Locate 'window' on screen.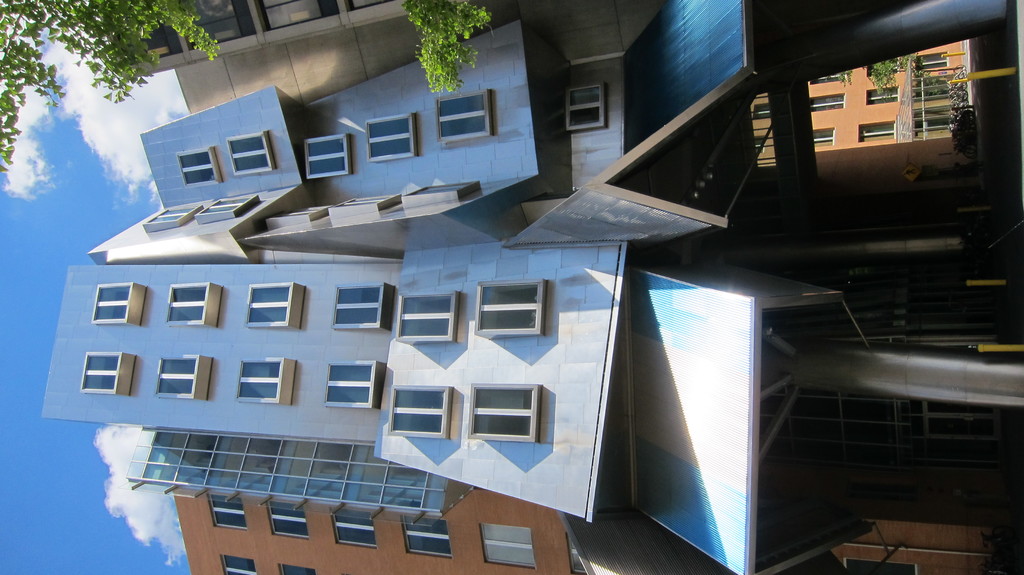
On screen at box(867, 84, 898, 105).
